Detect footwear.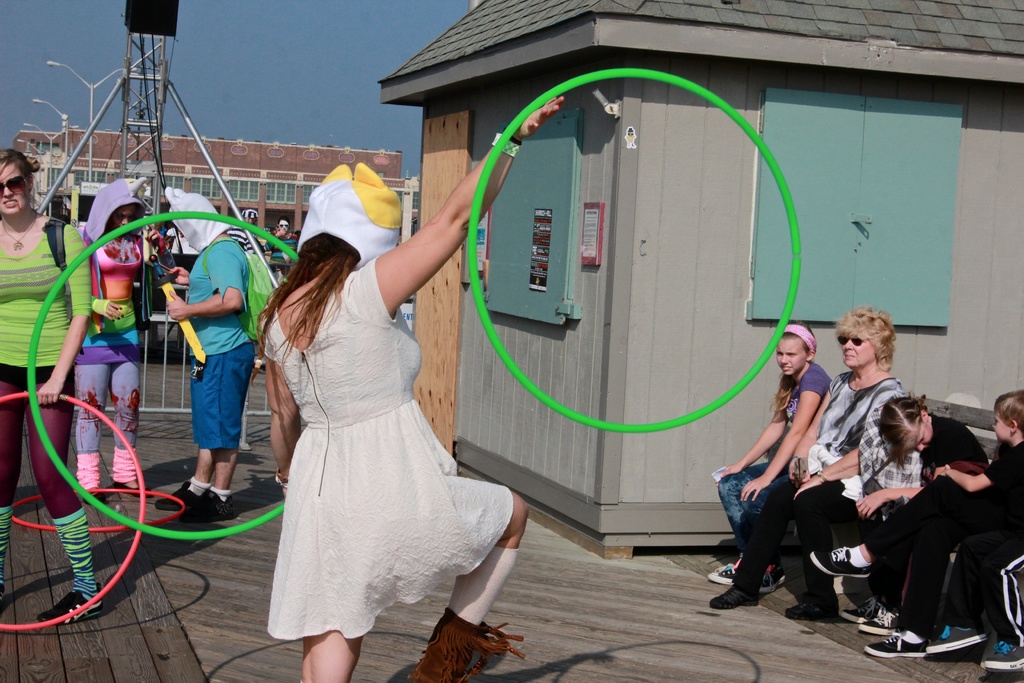
Detected at region(863, 631, 925, 656).
